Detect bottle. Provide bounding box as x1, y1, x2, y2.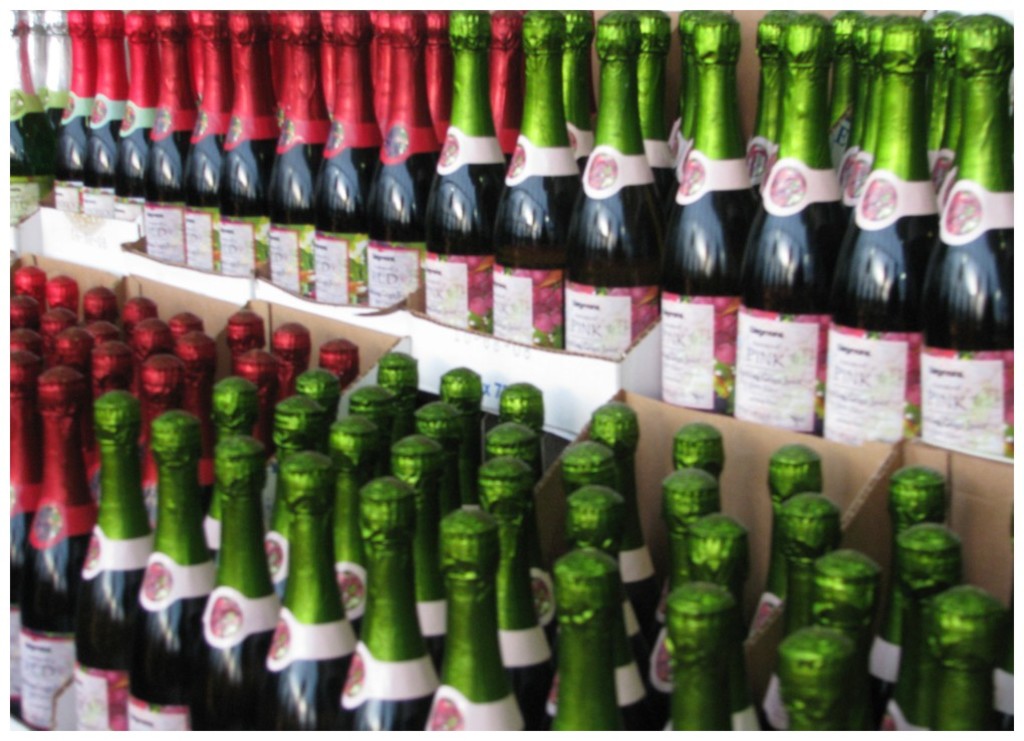
669, 10, 694, 158.
